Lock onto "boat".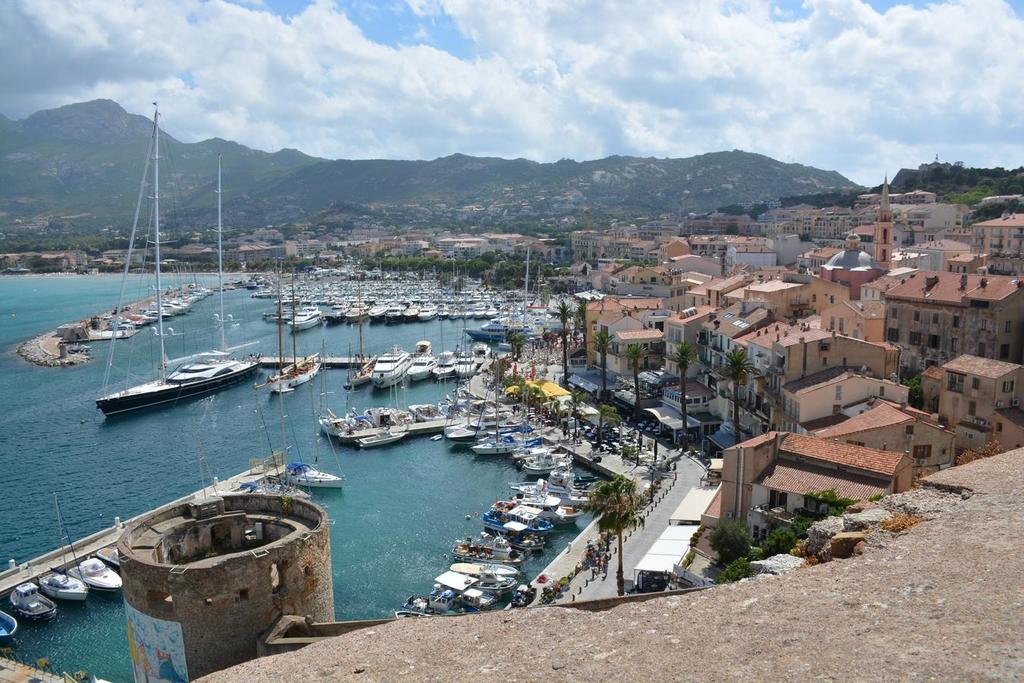
Locked: region(90, 92, 275, 406).
